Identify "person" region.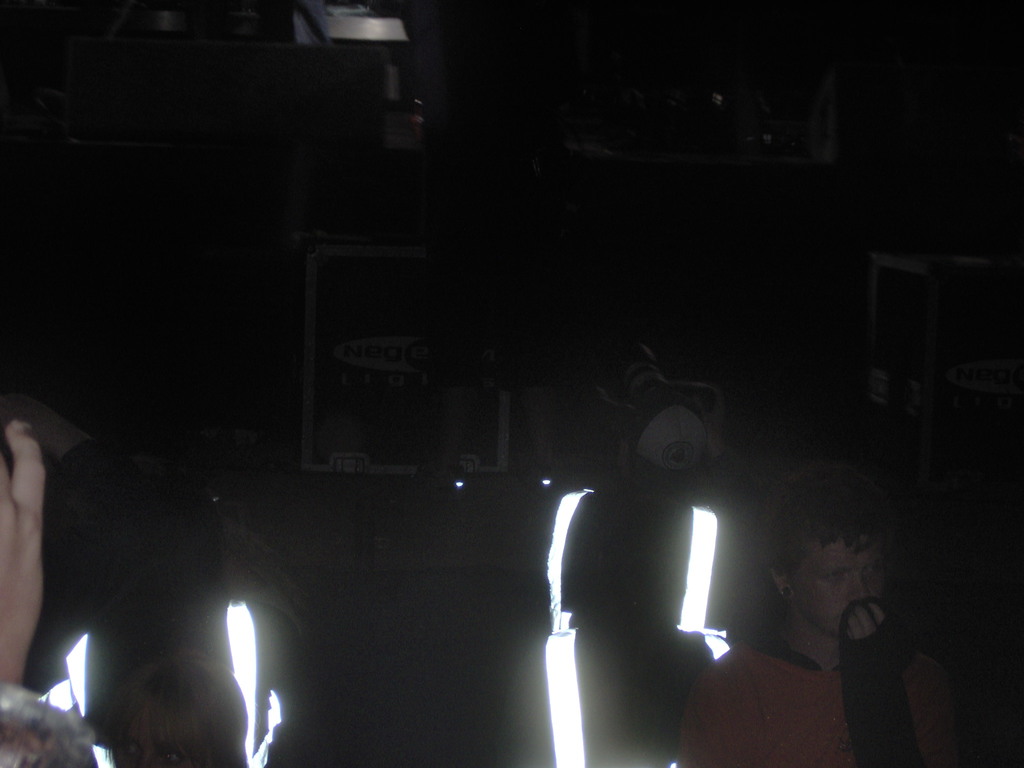
Region: locate(112, 648, 250, 767).
